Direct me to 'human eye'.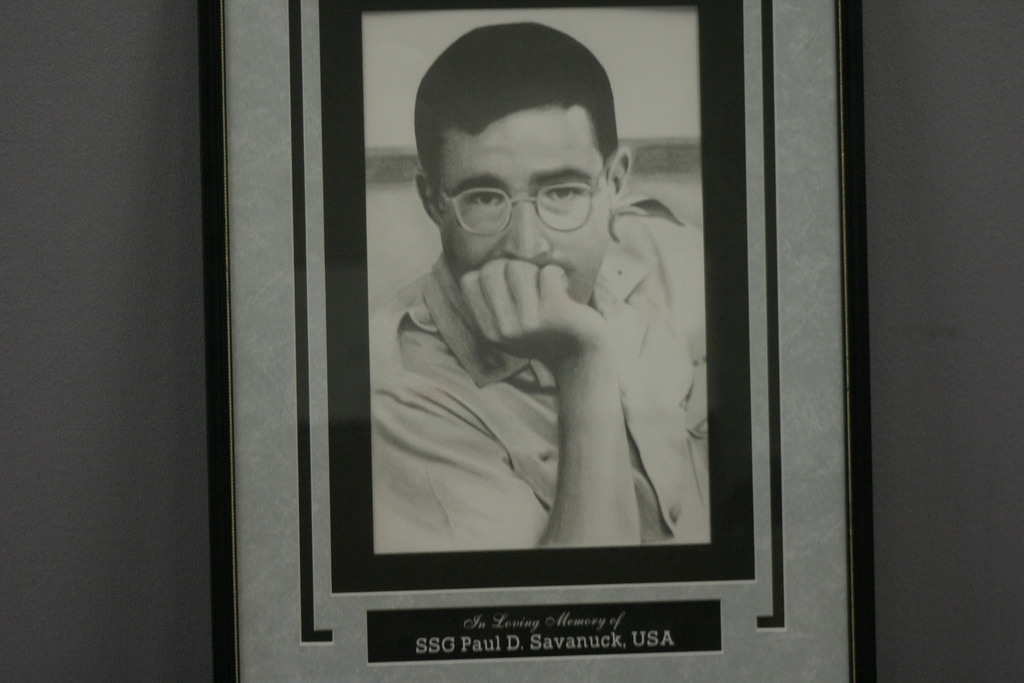
Direction: select_region(472, 186, 505, 208).
